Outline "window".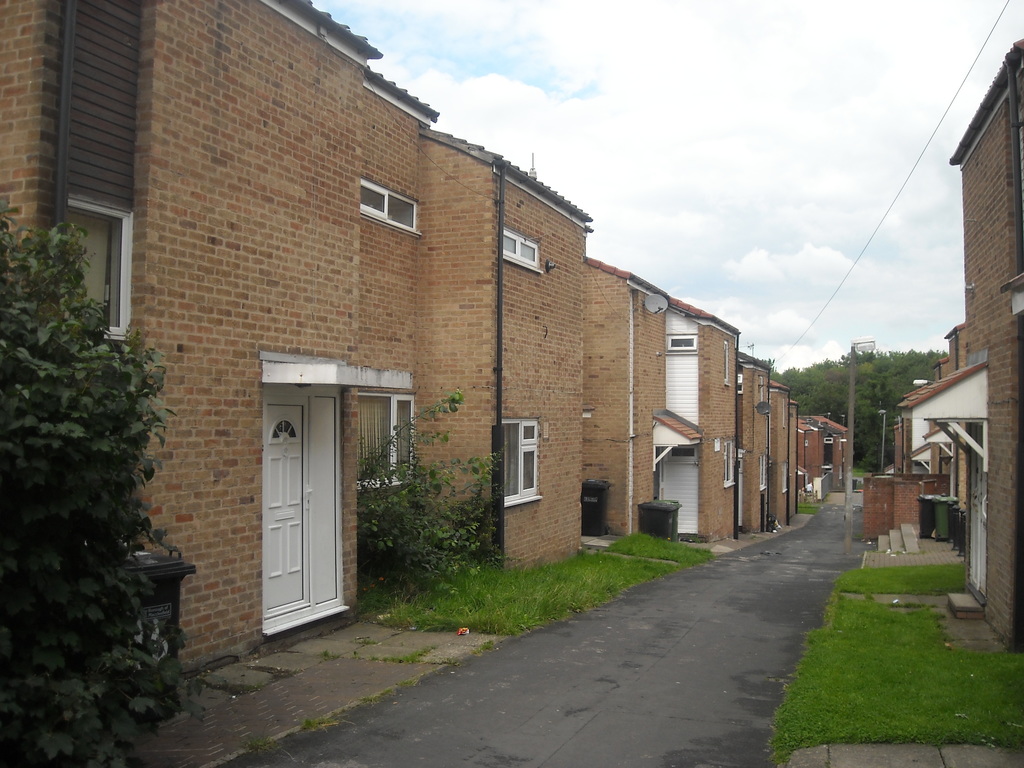
Outline: bbox=(505, 224, 545, 274).
